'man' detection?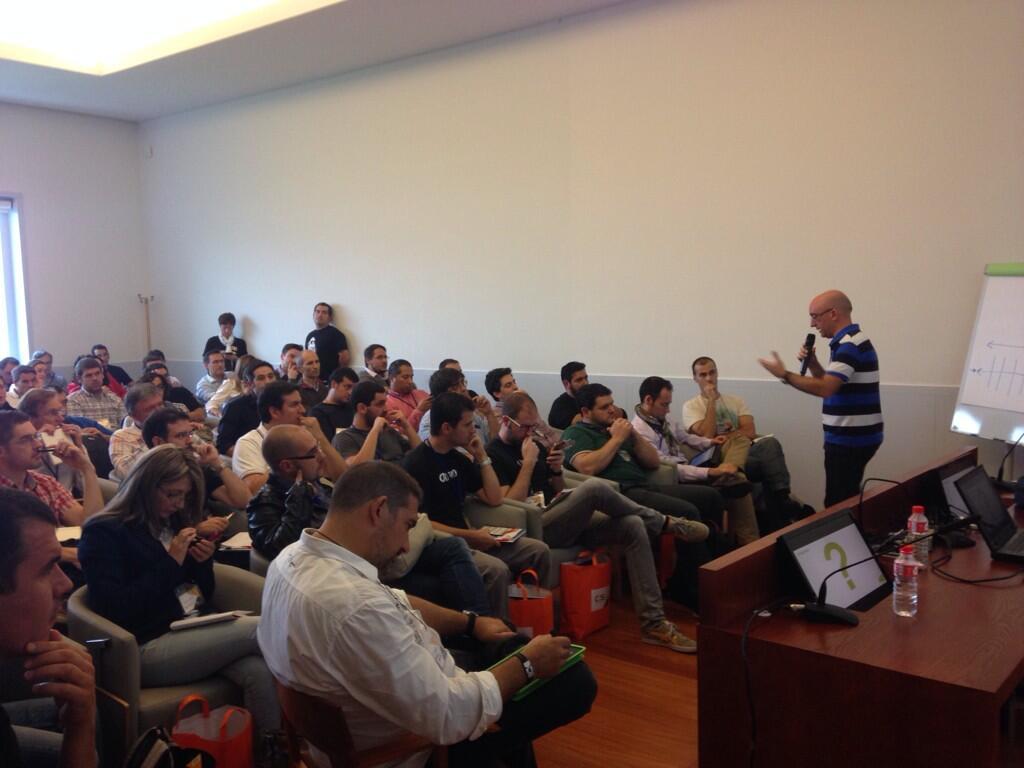
308 294 357 375
